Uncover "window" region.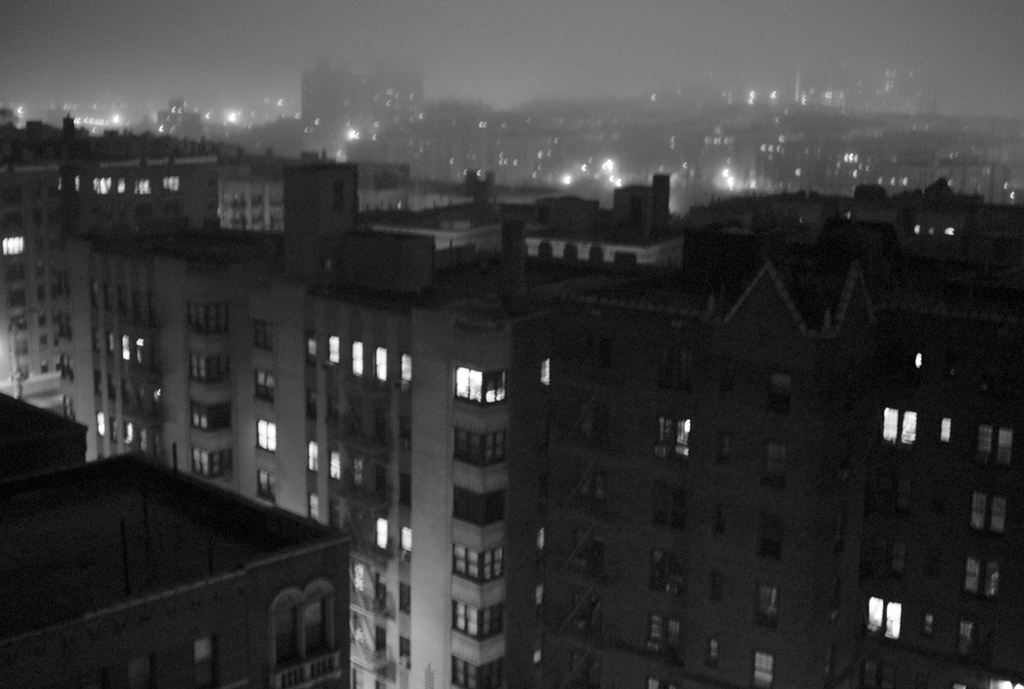
Uncovered: BBox(961, 557, 998, 603).
